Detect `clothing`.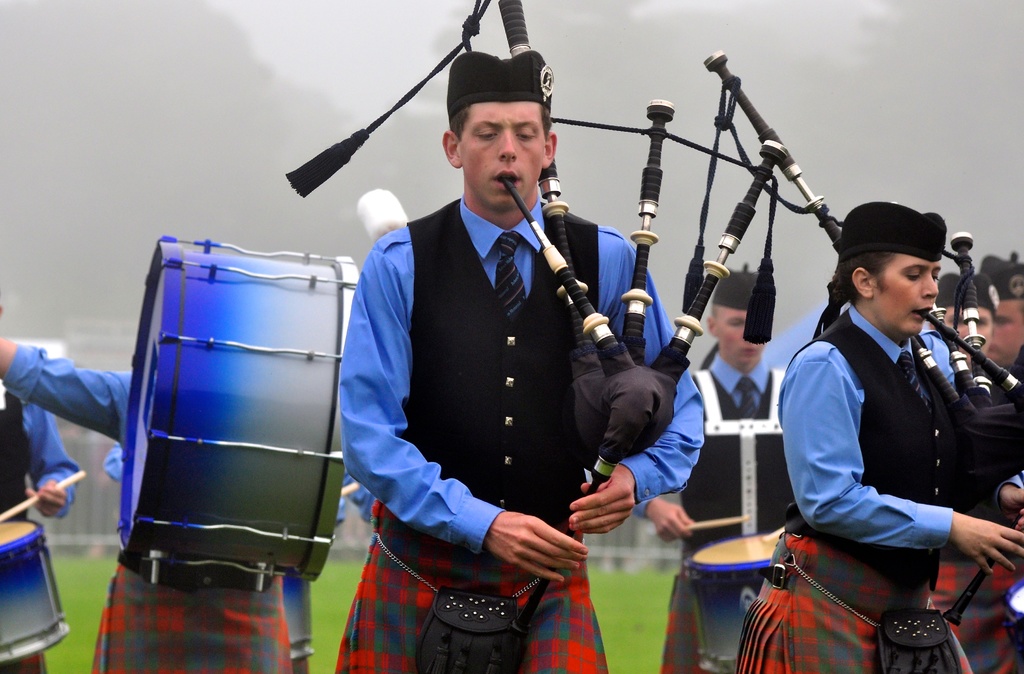
Detected at <region>743, 307, 1023, 673</region>.
